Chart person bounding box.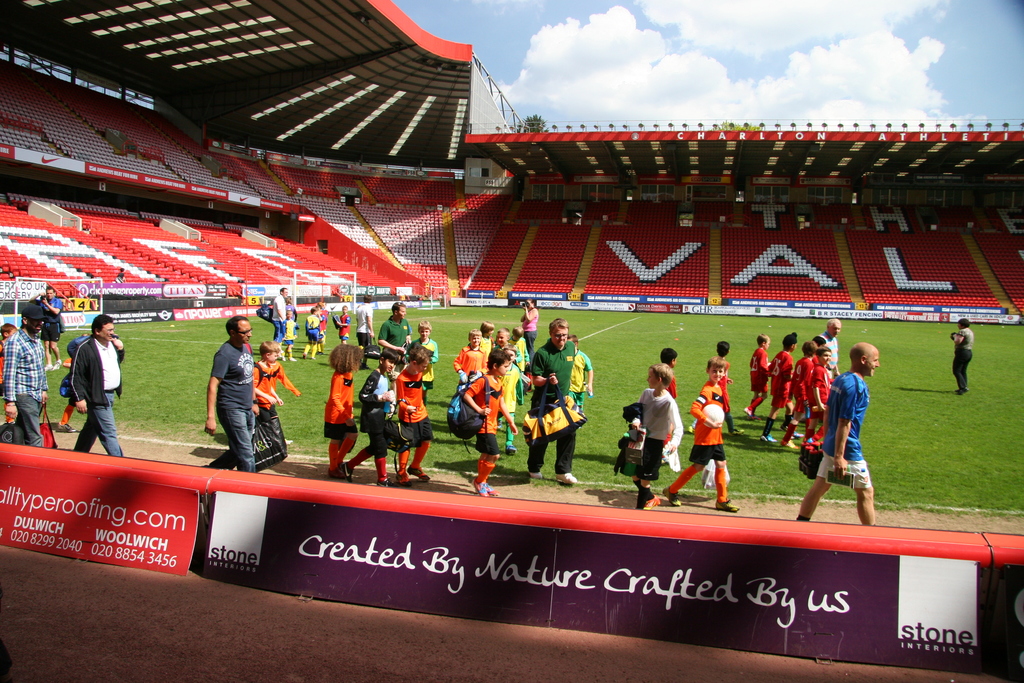
Charted: (28,281,65,370).
